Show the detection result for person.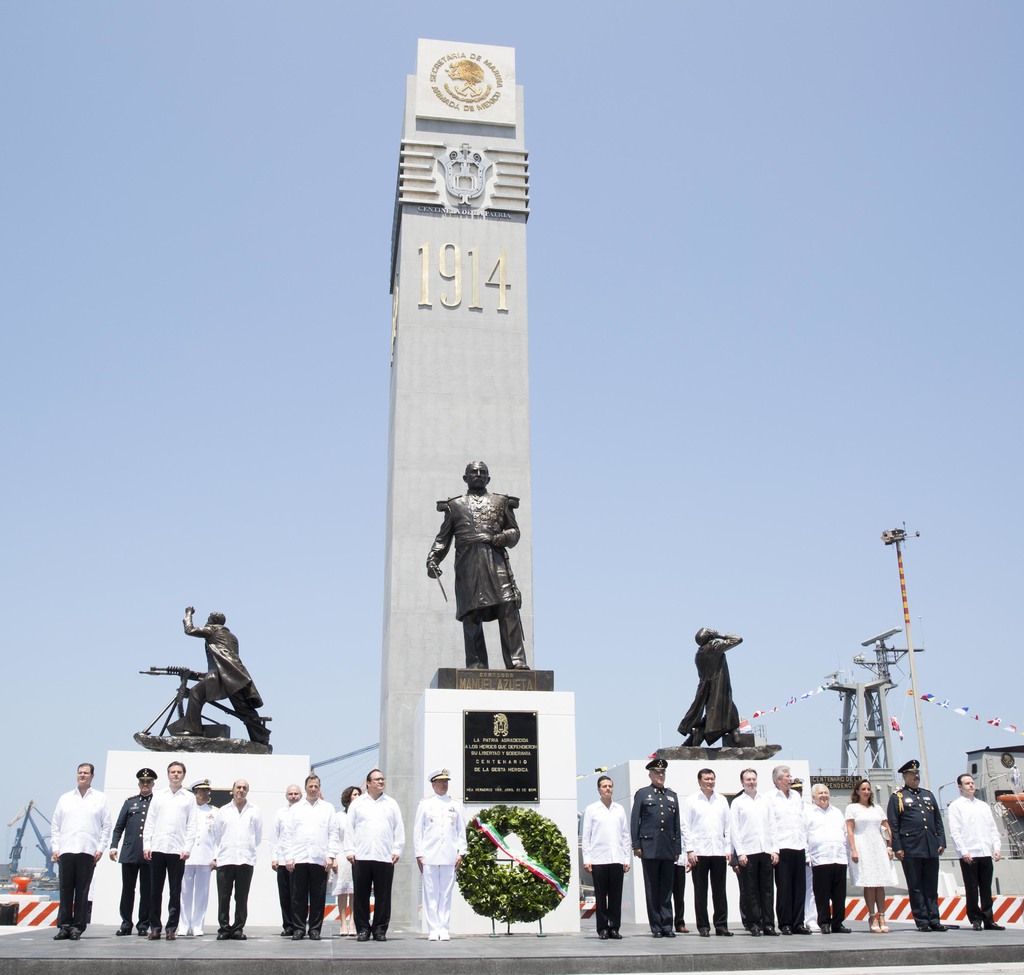
Rect(726, 753, 784, 939).
